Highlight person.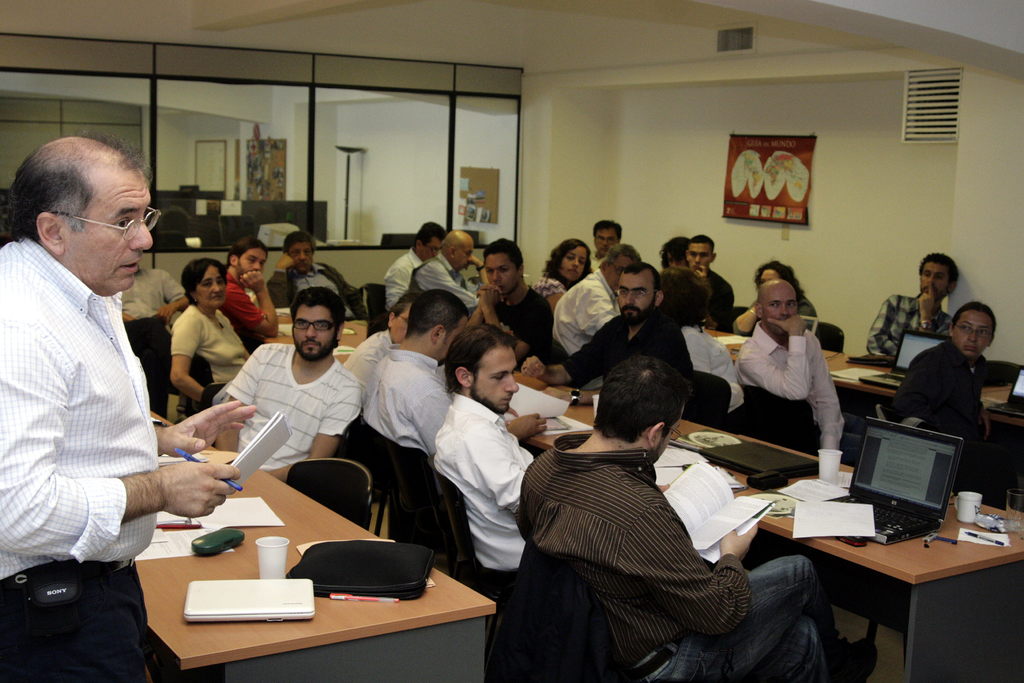
Highlighted region: bbox(864, 255, 970, 368).
